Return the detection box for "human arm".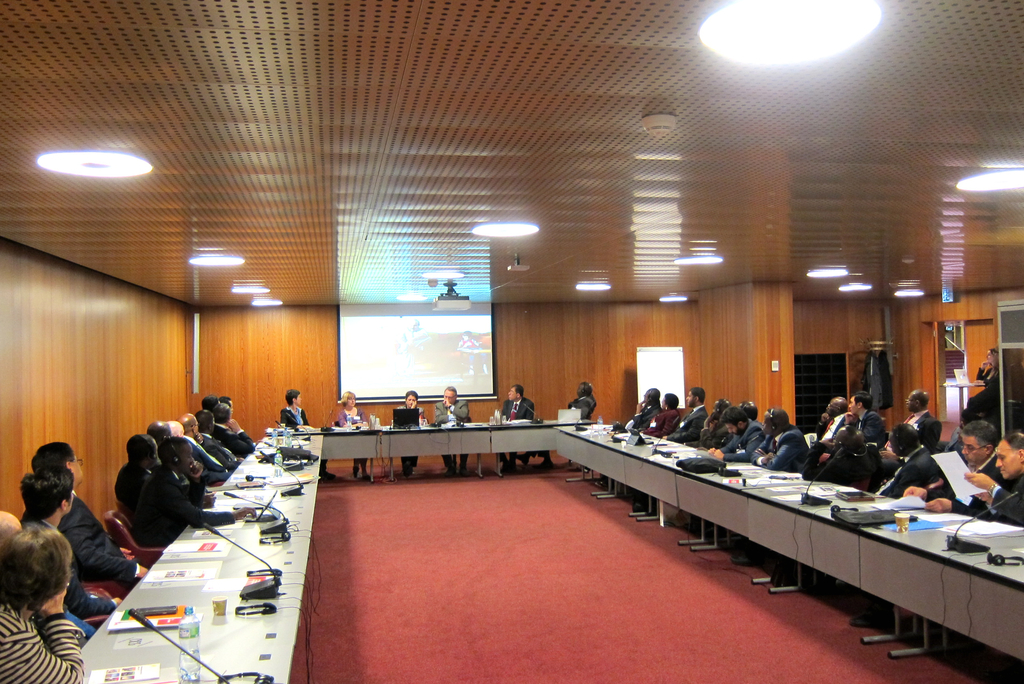
BBox(439, 400, 472, 423).
